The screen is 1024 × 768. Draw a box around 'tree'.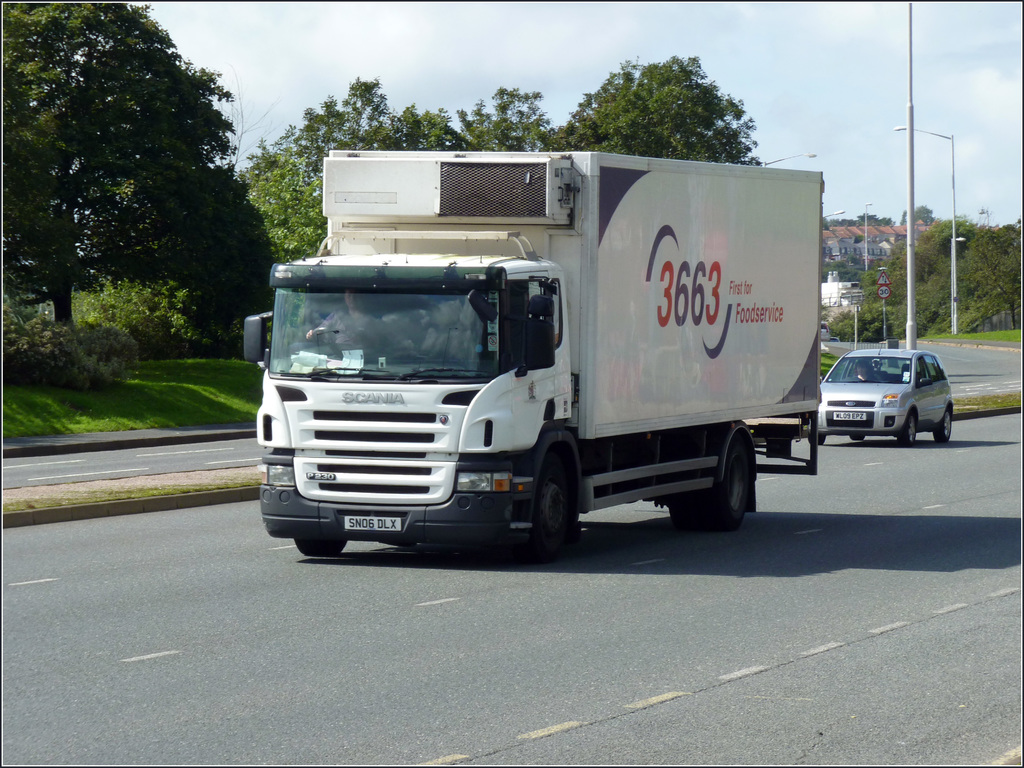
551, 50, 768, 176.
